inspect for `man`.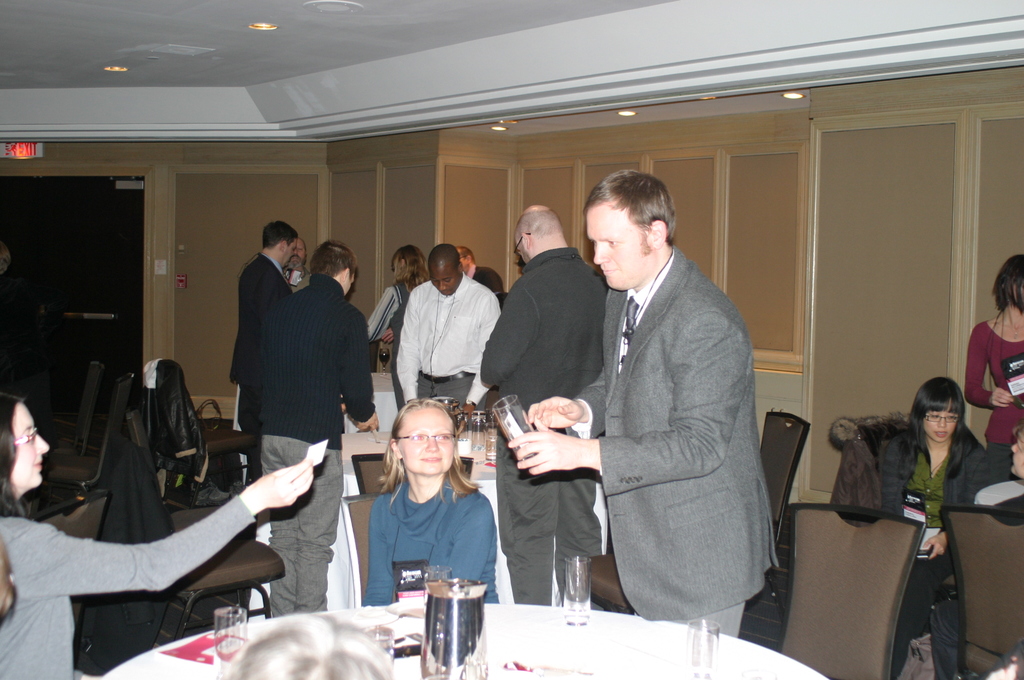
Inspection: (287,244,312,286).
